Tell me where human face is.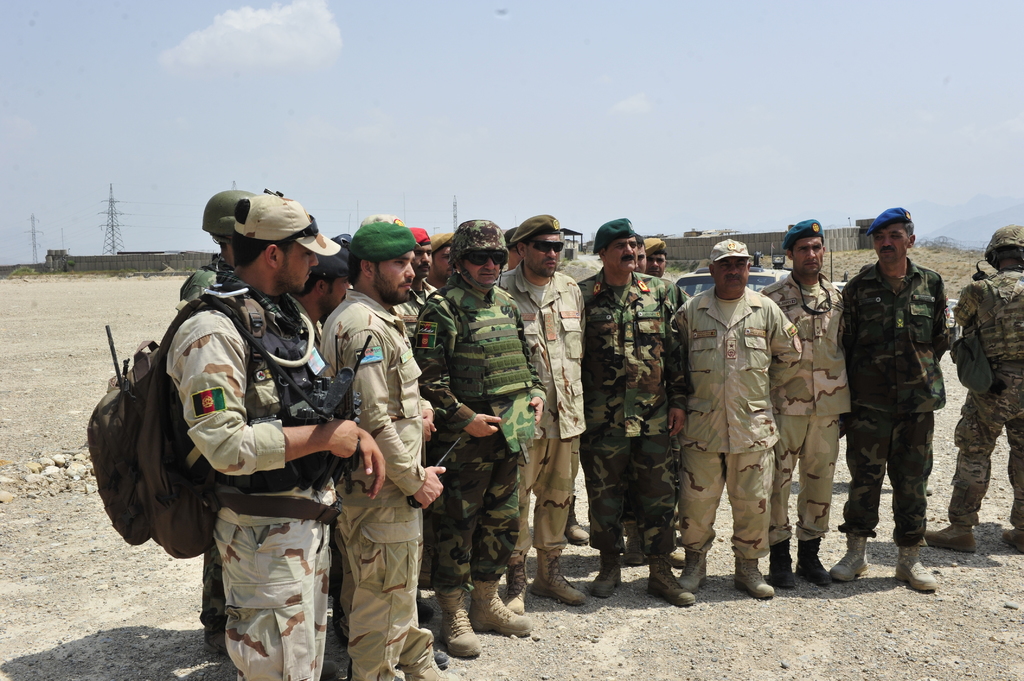
human face is at <region>646, 251, 662, 276</region>.
